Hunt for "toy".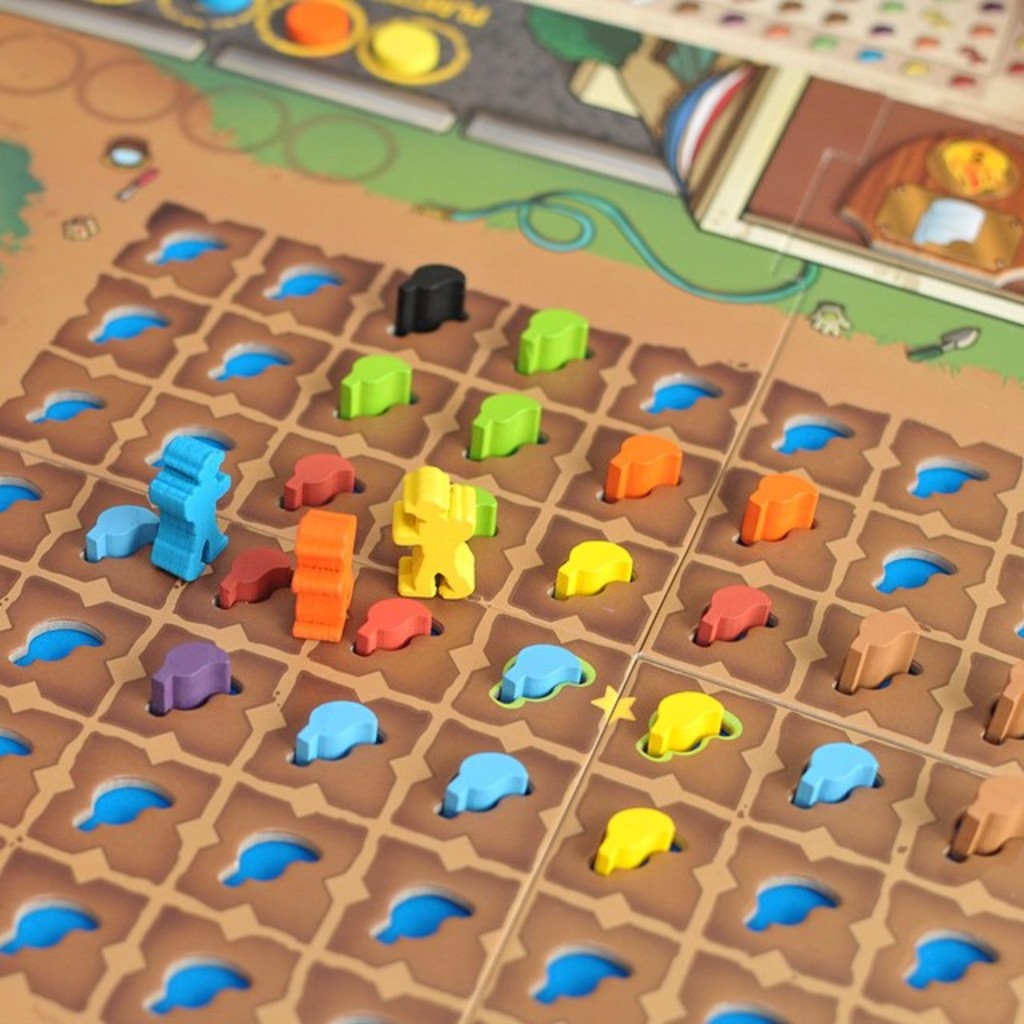
Hunted down at bbox=(954, 752, 1022, 861).
